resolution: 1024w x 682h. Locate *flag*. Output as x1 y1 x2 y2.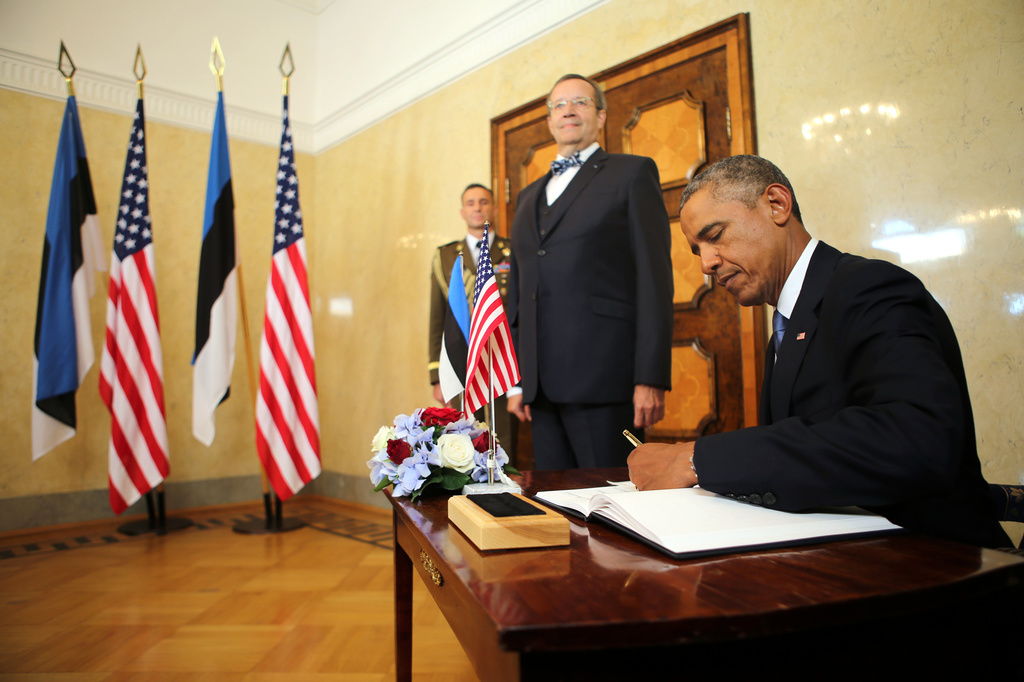
435 258 479 406.
